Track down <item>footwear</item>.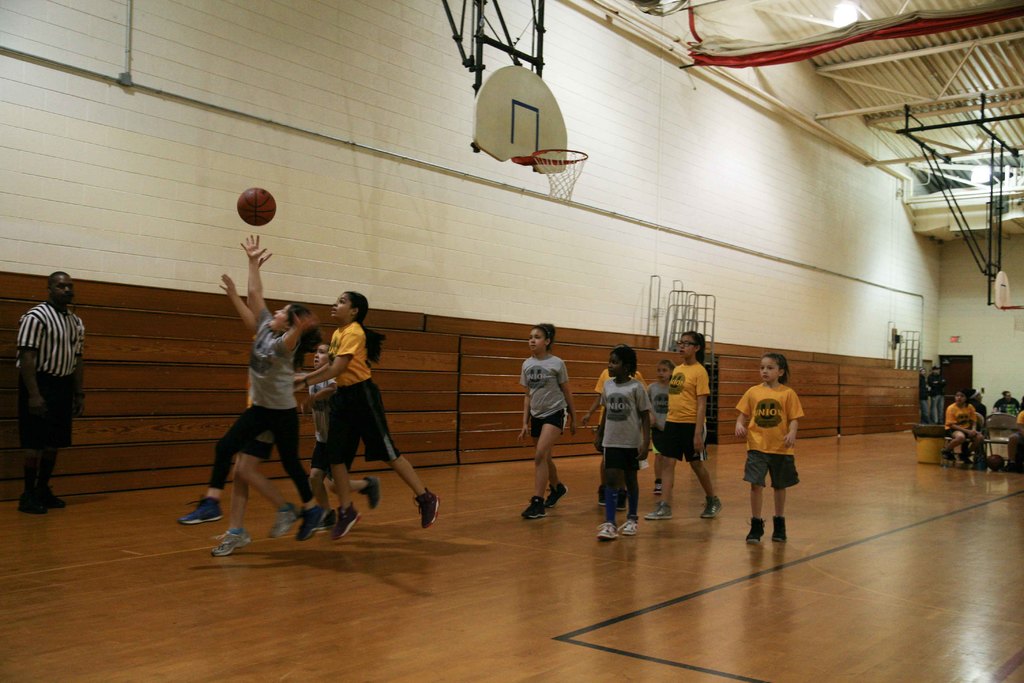
Tracked to [19,498,52,514].
